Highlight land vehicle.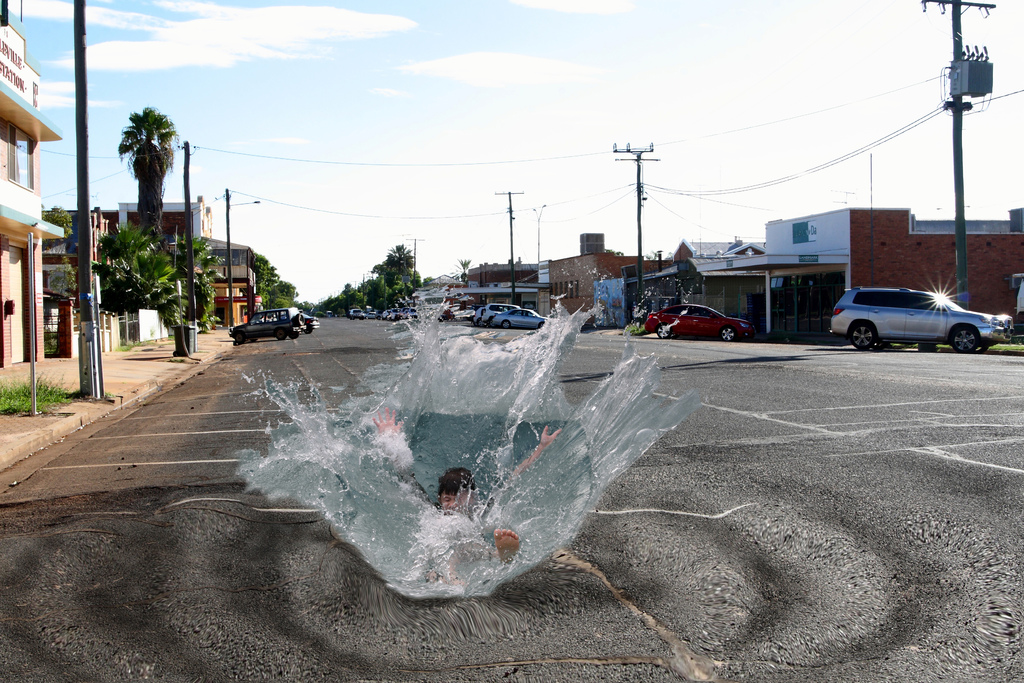
Highlighted region: rect(829, 286, 1010, 349).
